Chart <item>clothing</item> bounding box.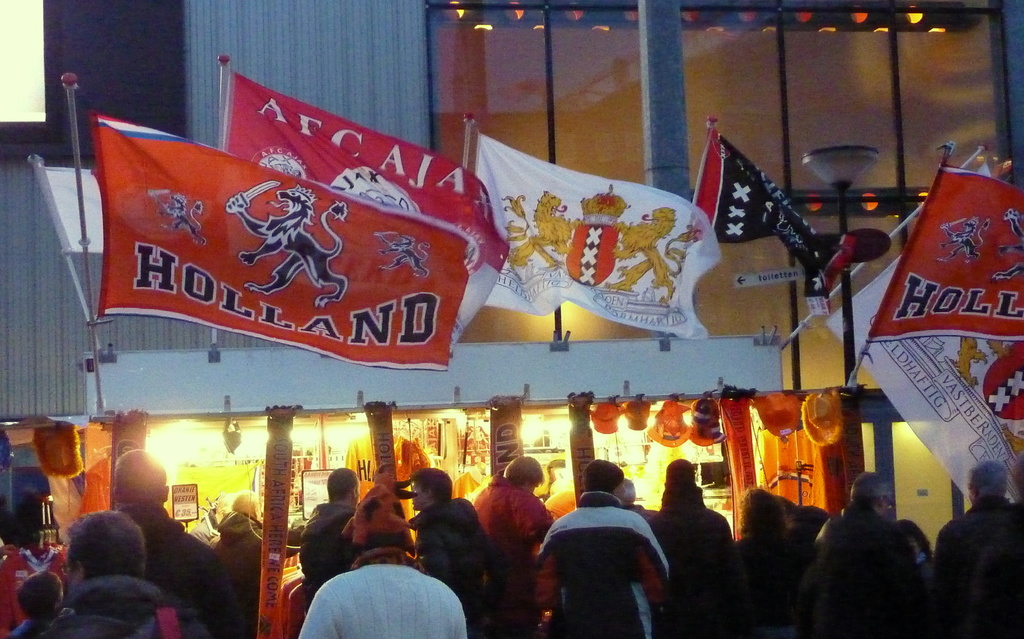
Charted: rect(413, 497, 499, 638).
